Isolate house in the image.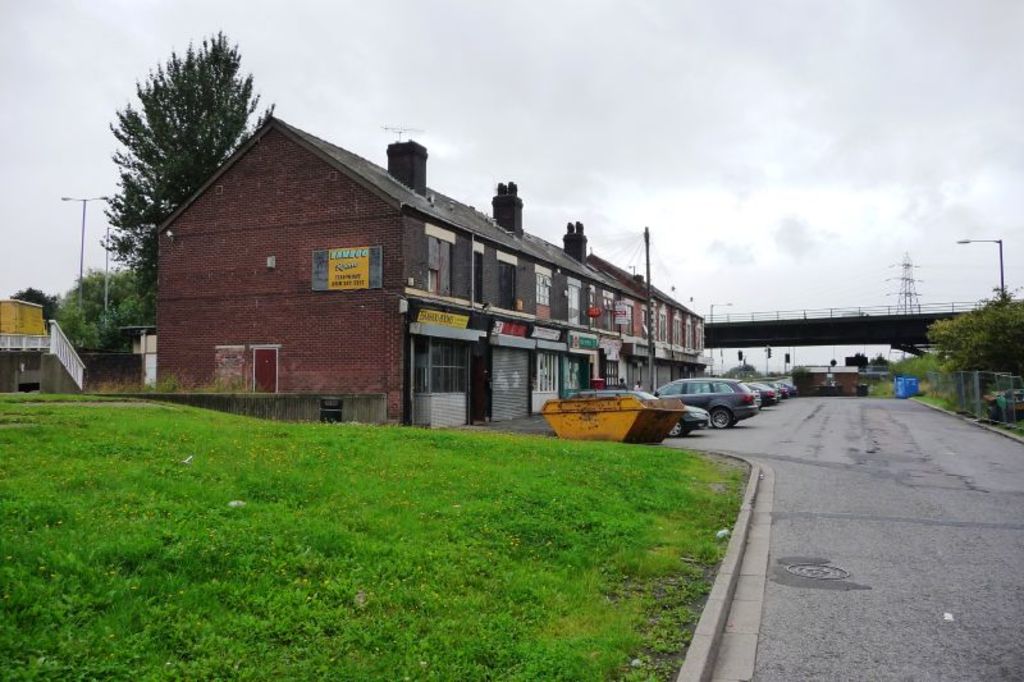
Isolated region: 0, 296, 157, 390.
